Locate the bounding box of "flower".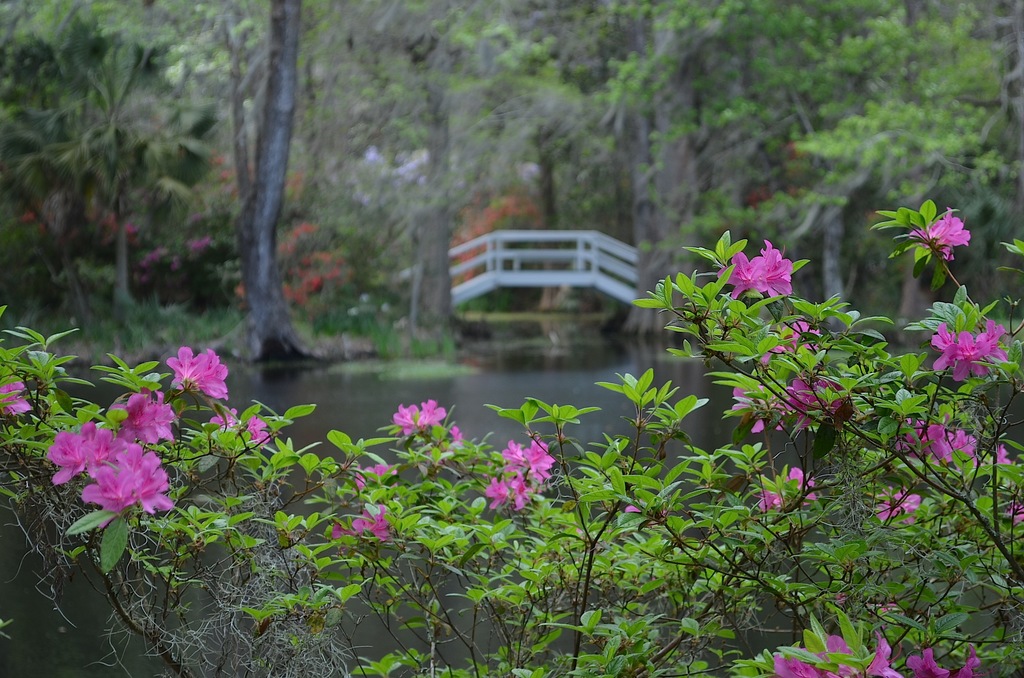
Bounding box: box=[893, 414, 934, 466].
